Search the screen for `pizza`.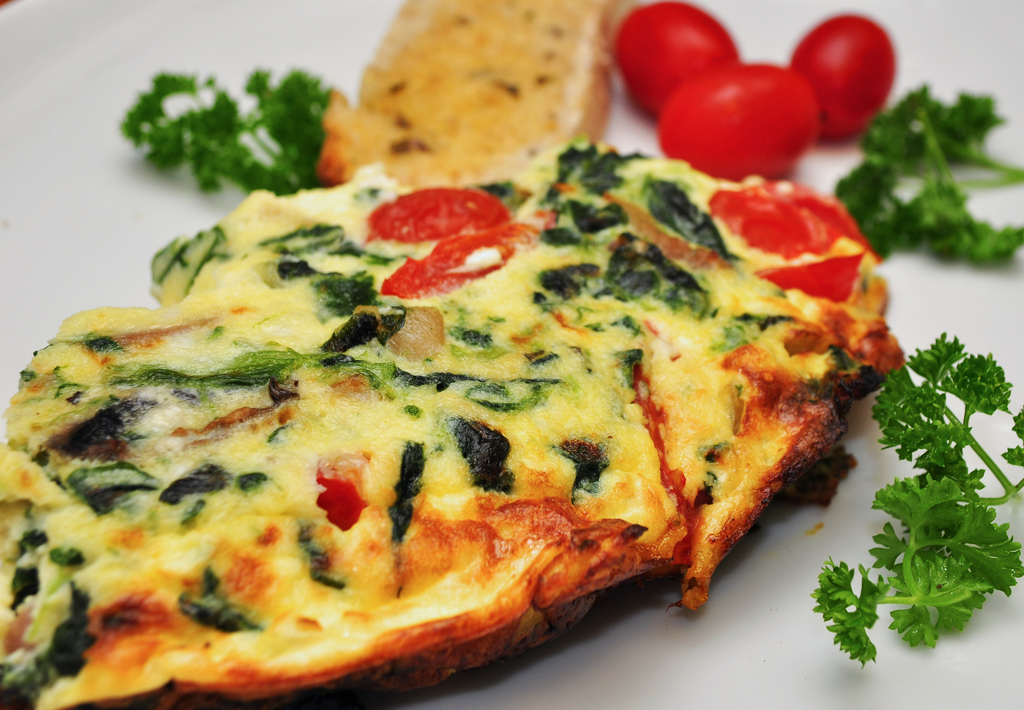
Found at <bbox>6, 138, 931, 704</bbox>.
